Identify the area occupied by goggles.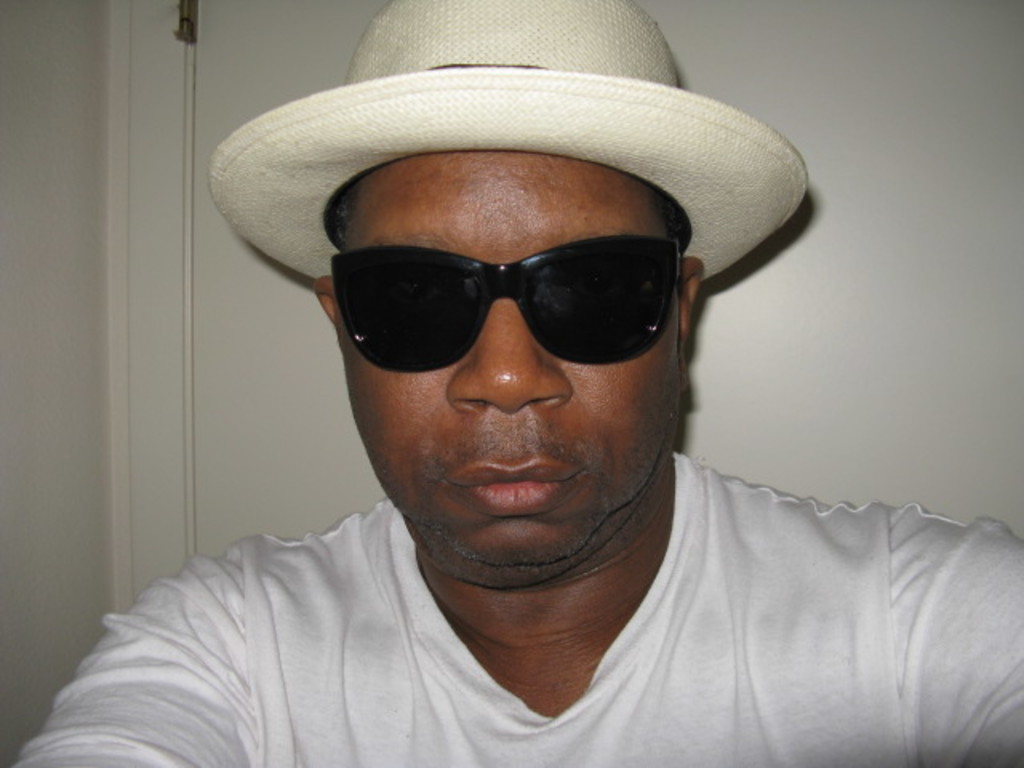
Area: [x1=309, y1=242, x2=686, y2=384].
